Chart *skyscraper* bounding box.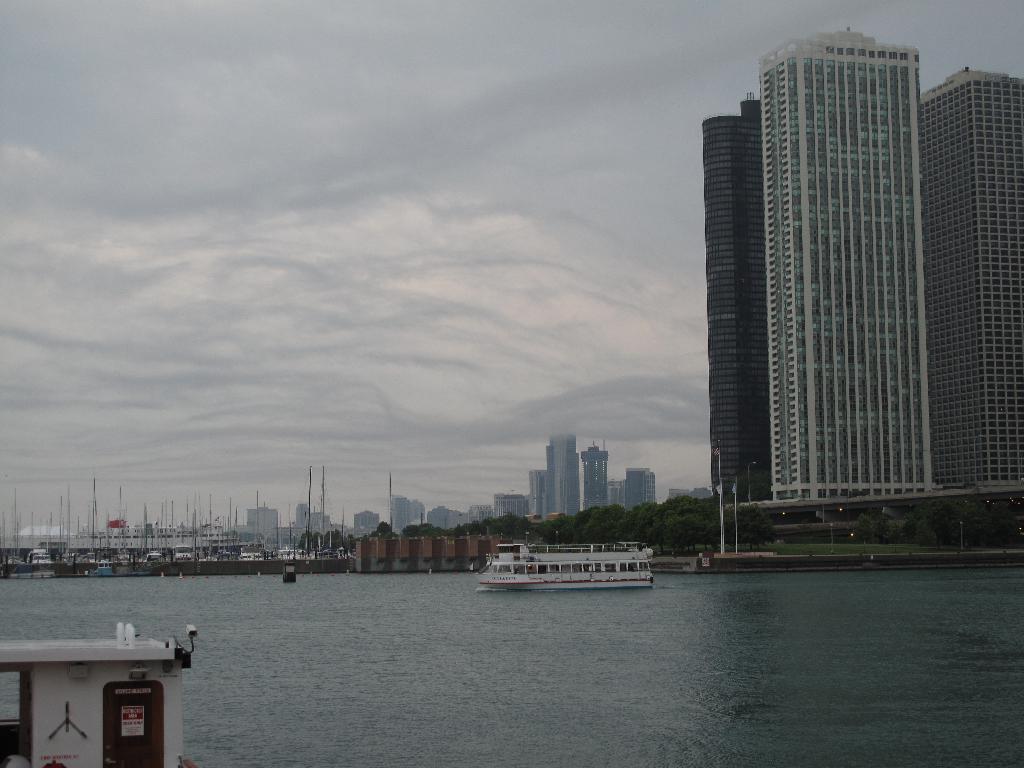
Charted: x1=666, y1=74, x2=909, y2=551.
